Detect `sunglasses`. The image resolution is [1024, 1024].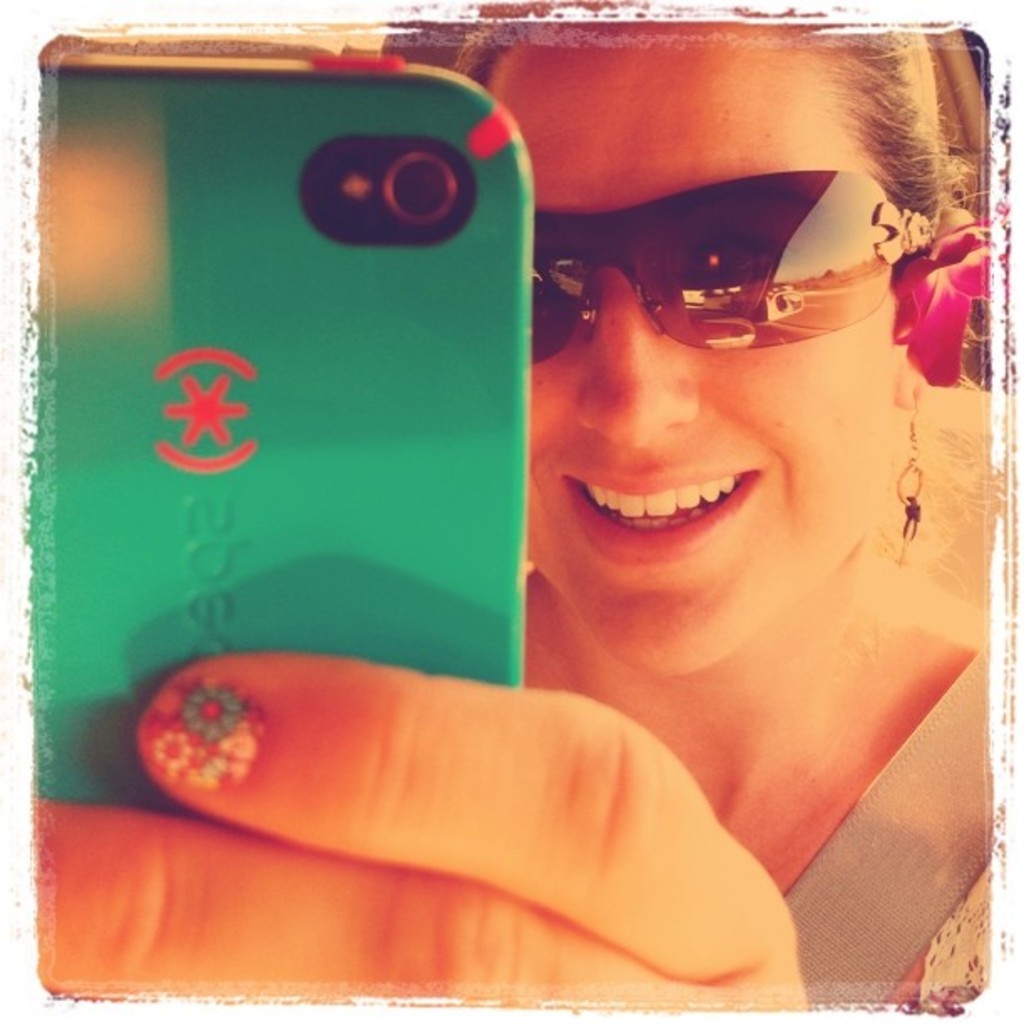
{"x1": 532, "y1": 171, "x2": 939, "y2": 363}.
